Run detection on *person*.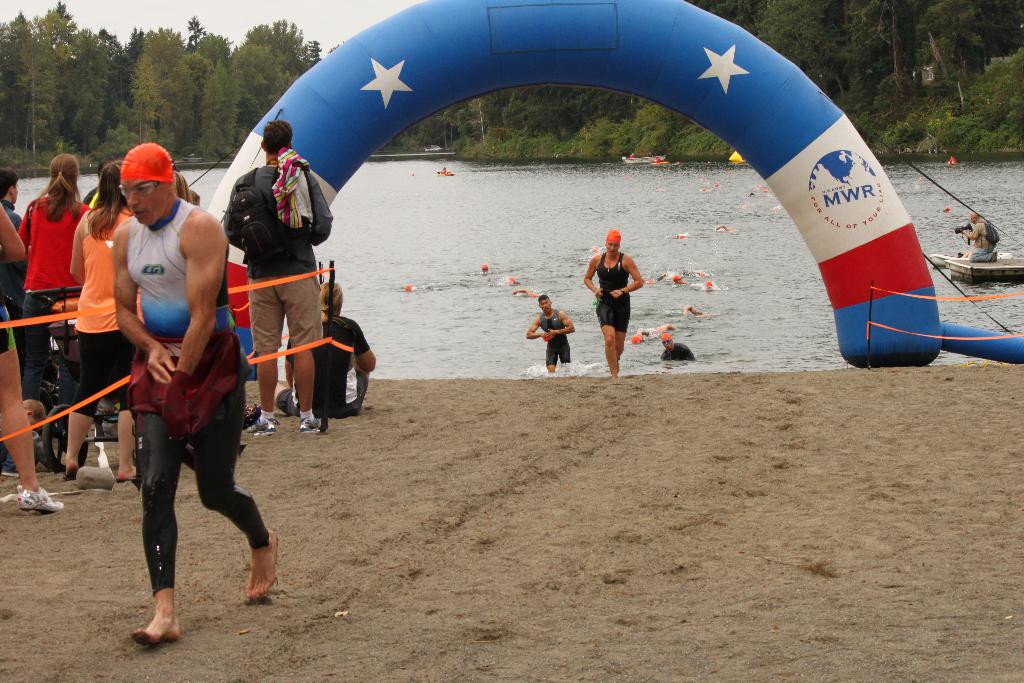
Result: box=[594, 218, 650, 368].
